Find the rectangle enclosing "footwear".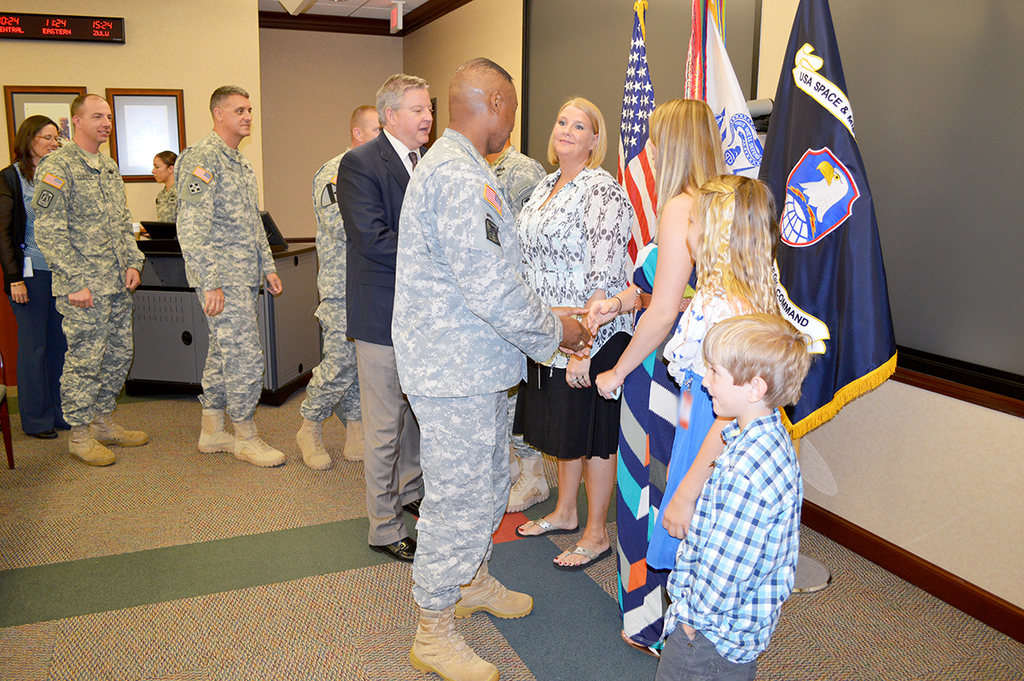
340 418 365 462.
